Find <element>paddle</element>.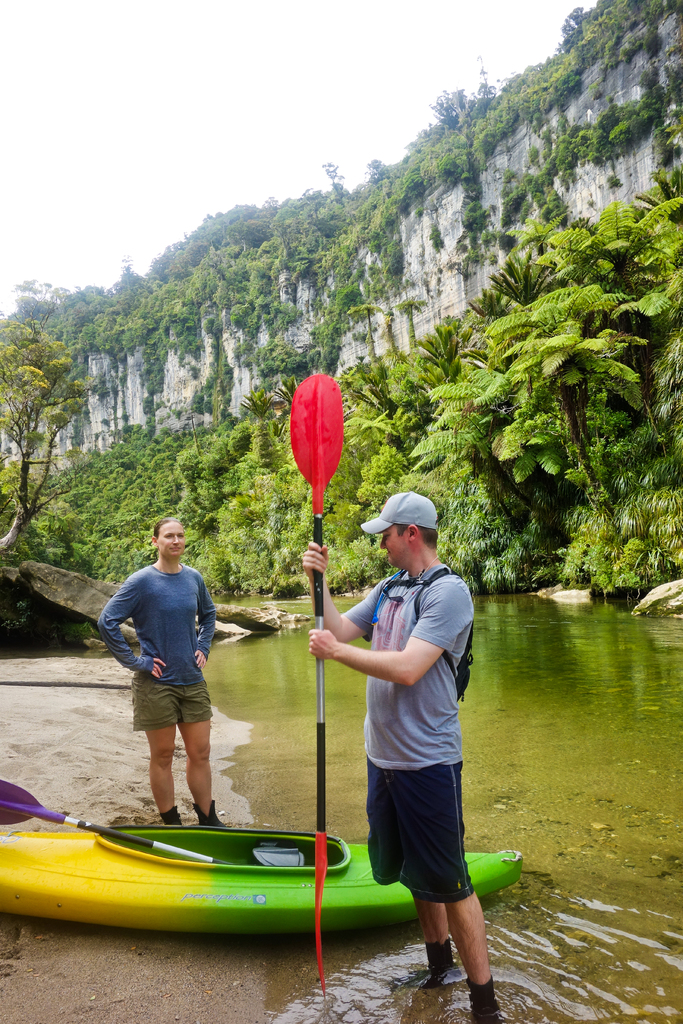
bbox=(1, 780, 225, 871).
